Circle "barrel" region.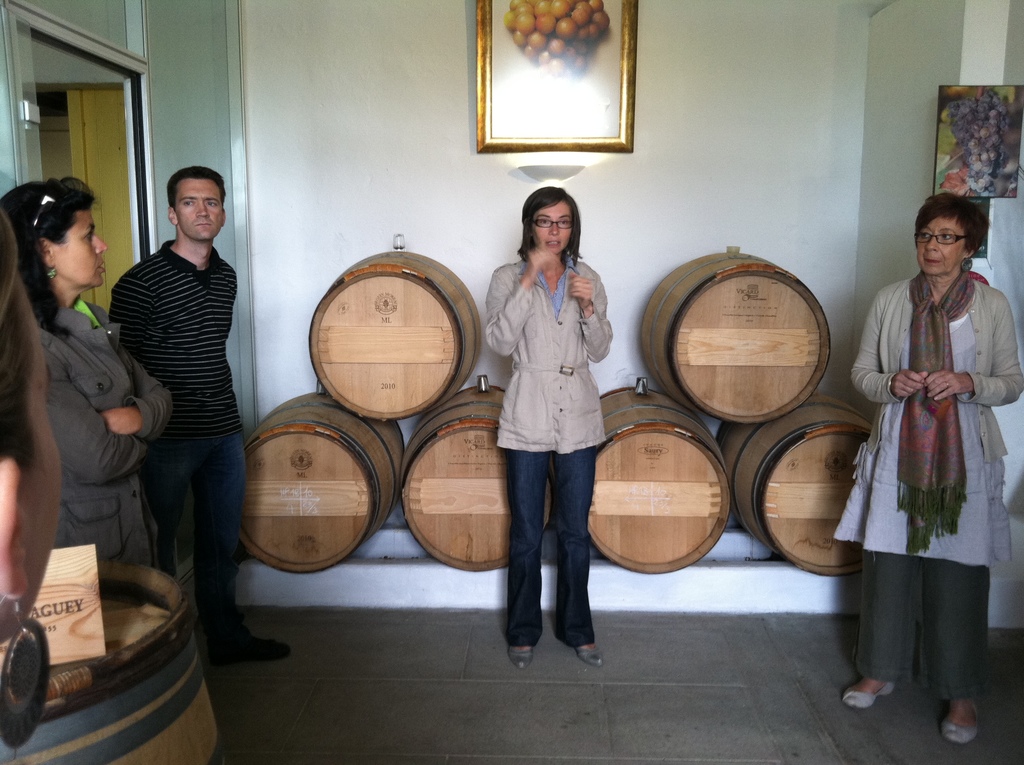
Region: region(566, 392, 730, 572).
